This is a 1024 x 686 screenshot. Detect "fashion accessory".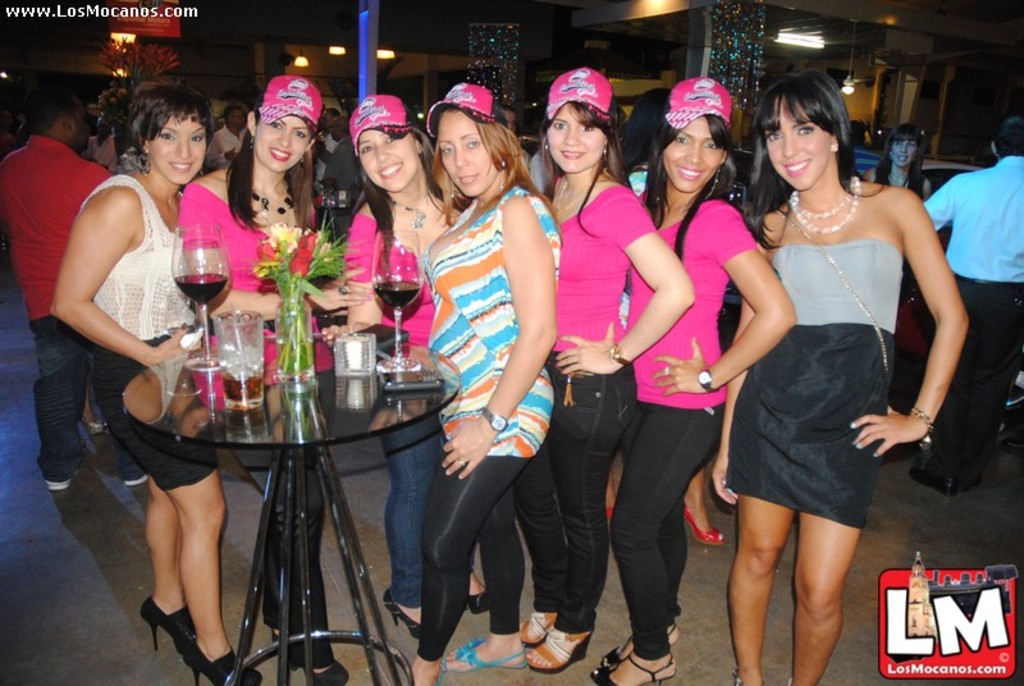
{"x1": 348, "y1": 96, "x2": 419, "y2": 155}.
